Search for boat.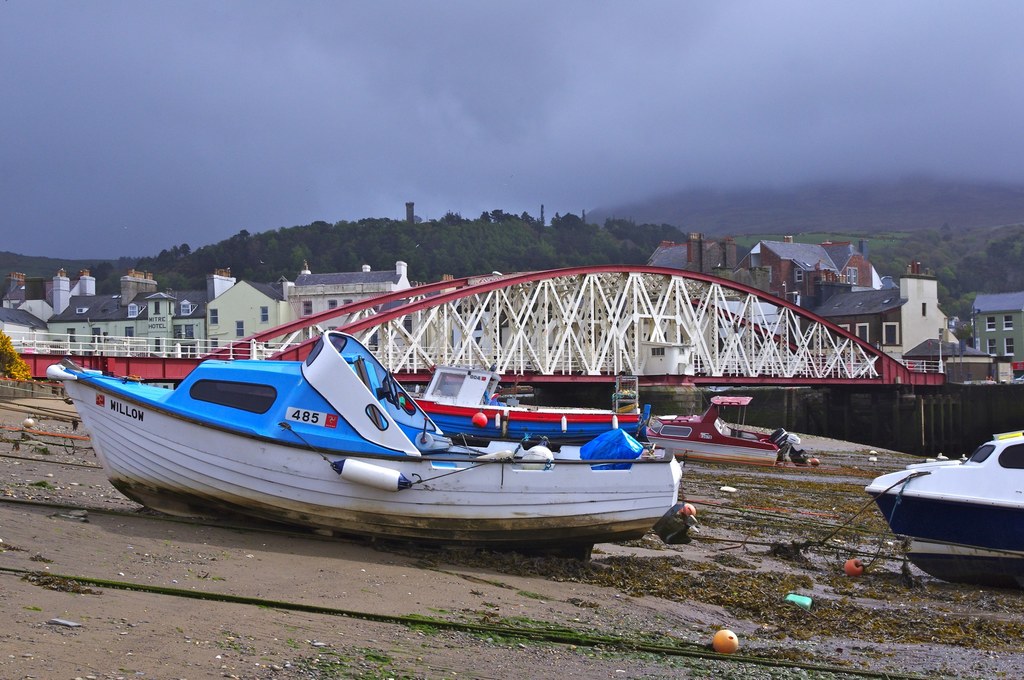
Found at (x1=42, y1=328, x2=686, y2=543).
